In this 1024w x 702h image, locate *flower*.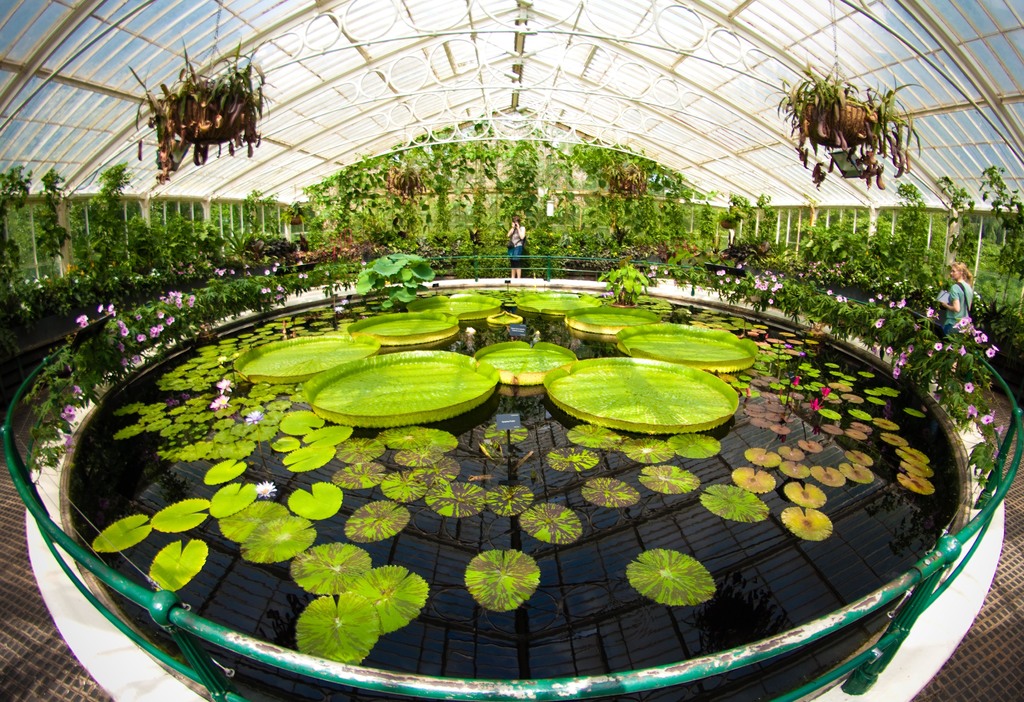
Bounding box: bbox(972, 328, 986, 344).
